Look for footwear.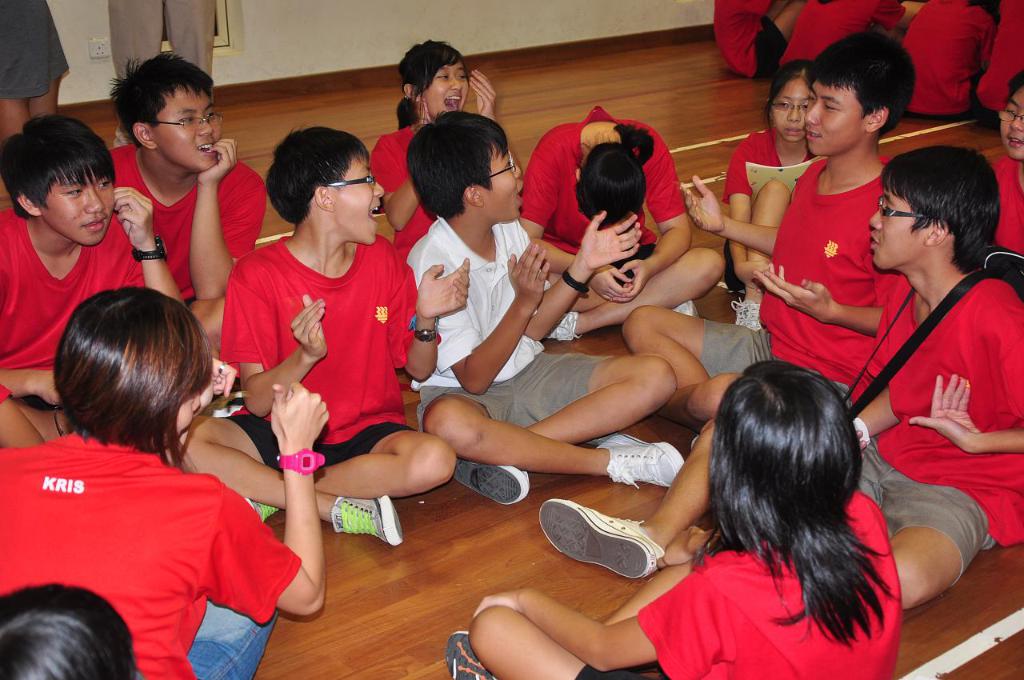
Found: x1=443, y1=621, x2=502, y2=679.
